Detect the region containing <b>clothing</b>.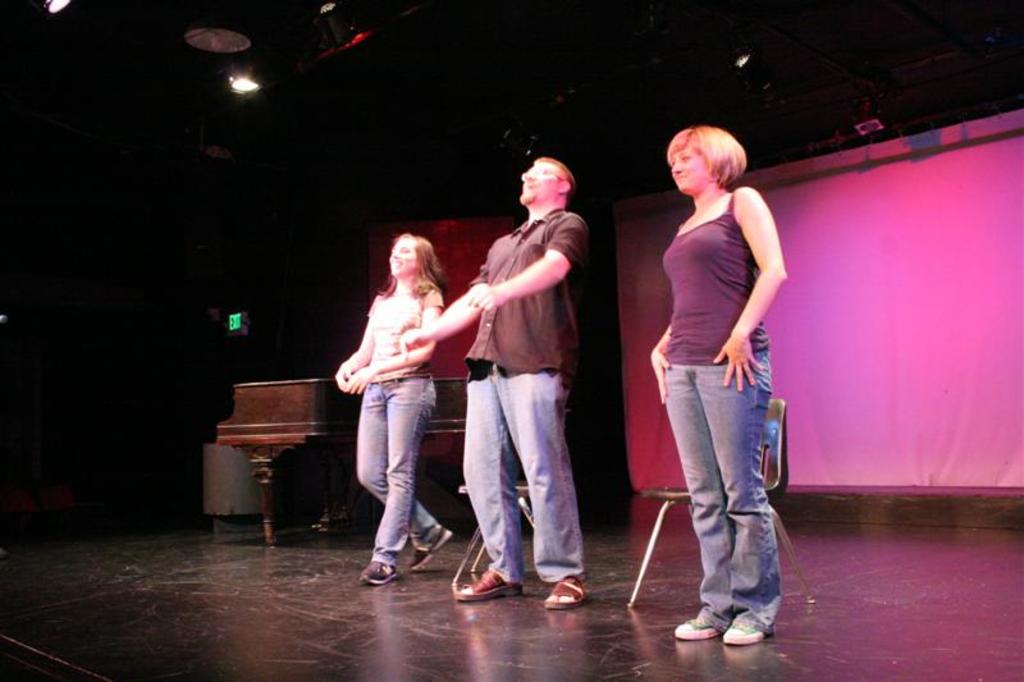
[353,292,440,571].
